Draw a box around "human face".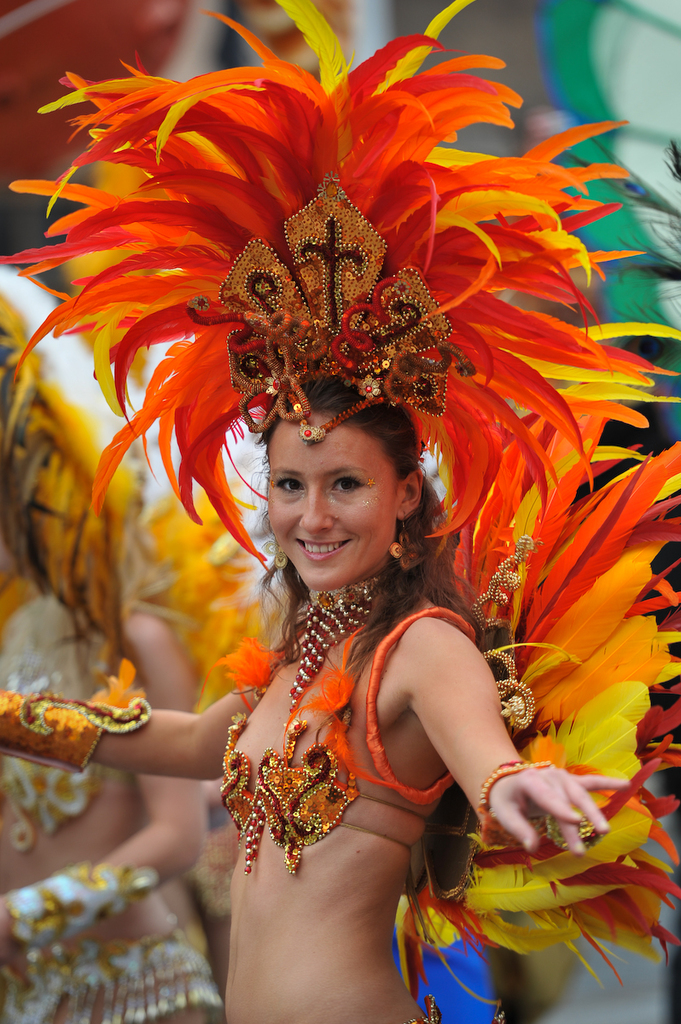
[262,398,405,593].
